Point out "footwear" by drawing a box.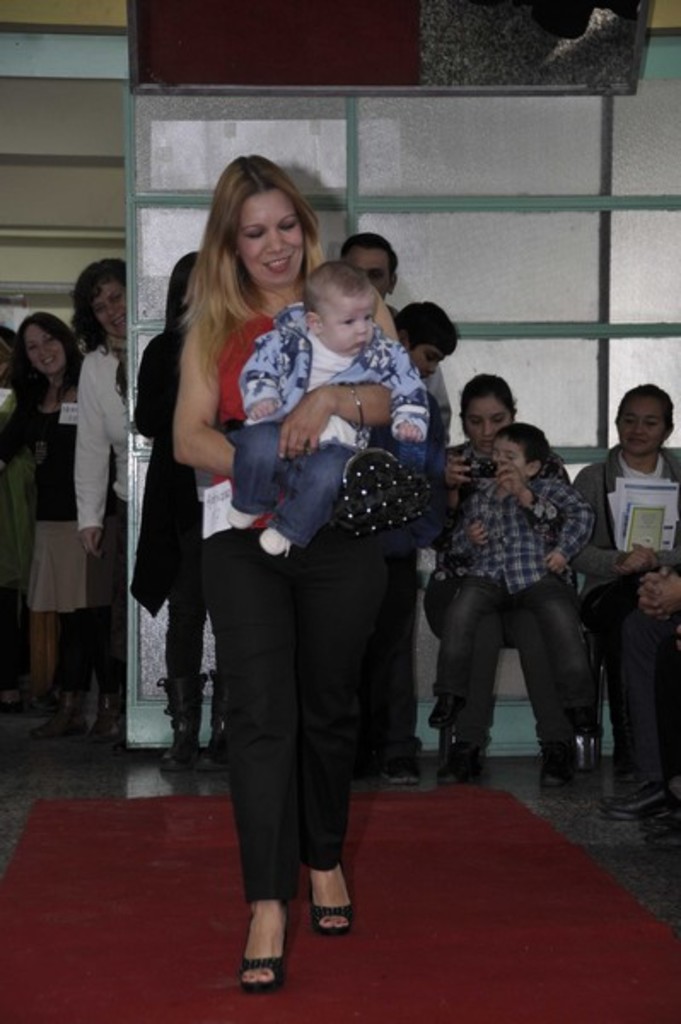
<bbox>440, 730, 486, 782</bbox>.
